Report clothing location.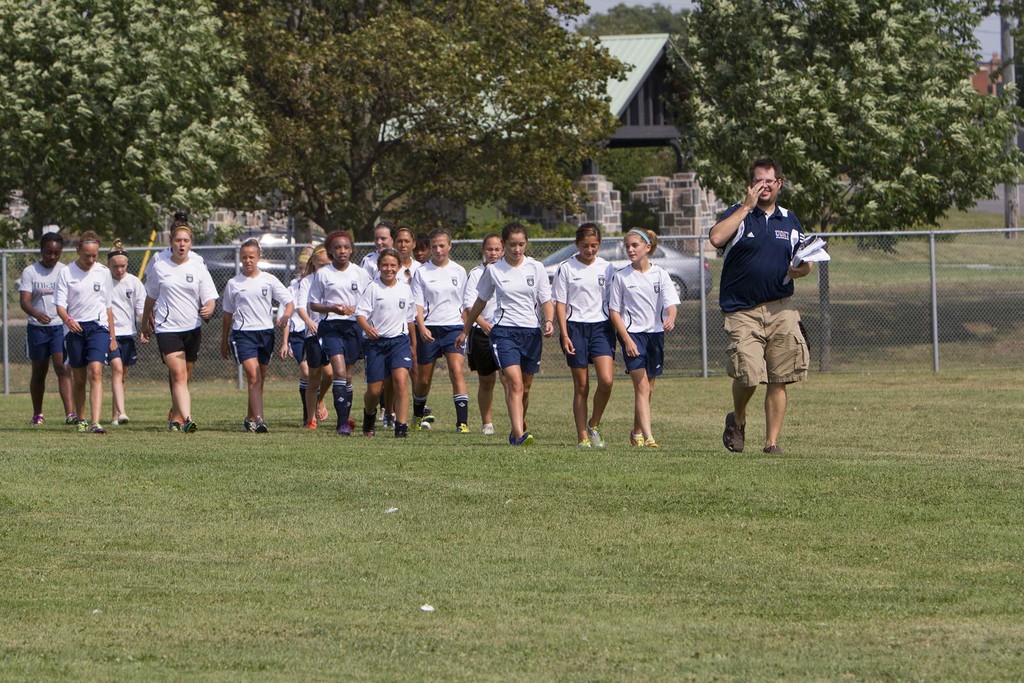
Report: 314/261/368/359.
